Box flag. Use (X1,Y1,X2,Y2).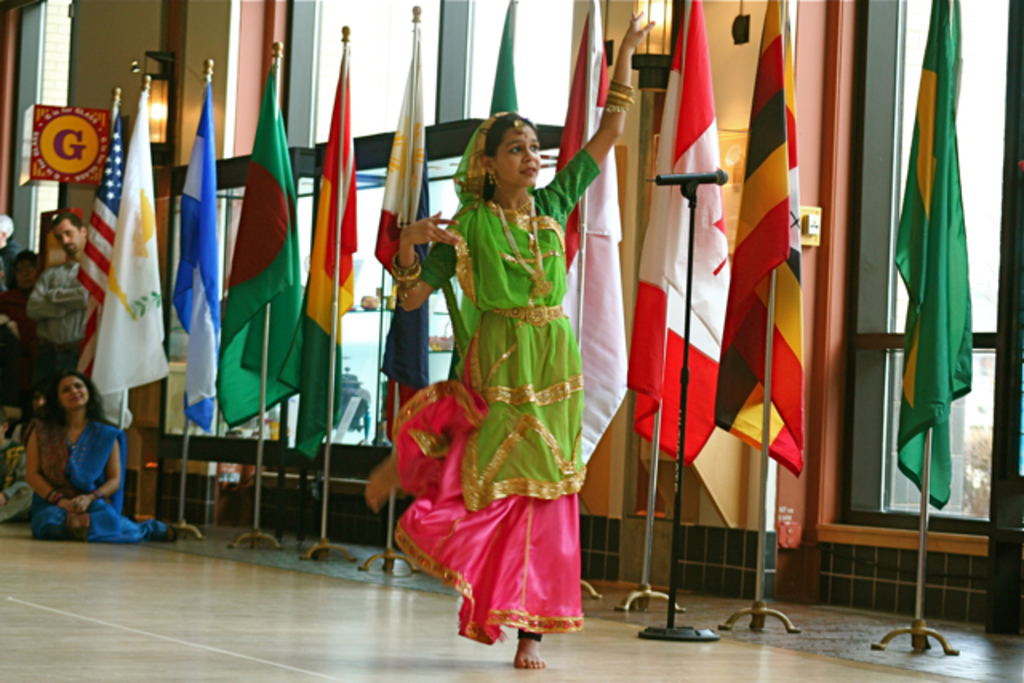
(560,0,621,486).
